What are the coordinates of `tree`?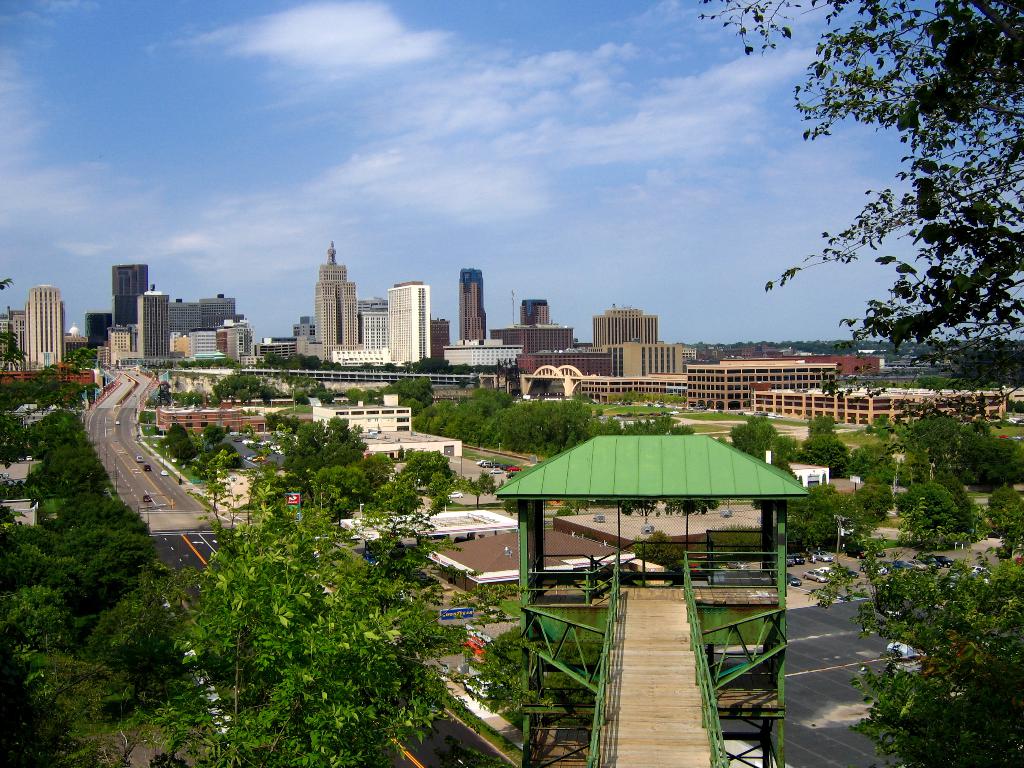
{"x1": 903, "y1": 413, "x2": 968, "y2": 458}.
